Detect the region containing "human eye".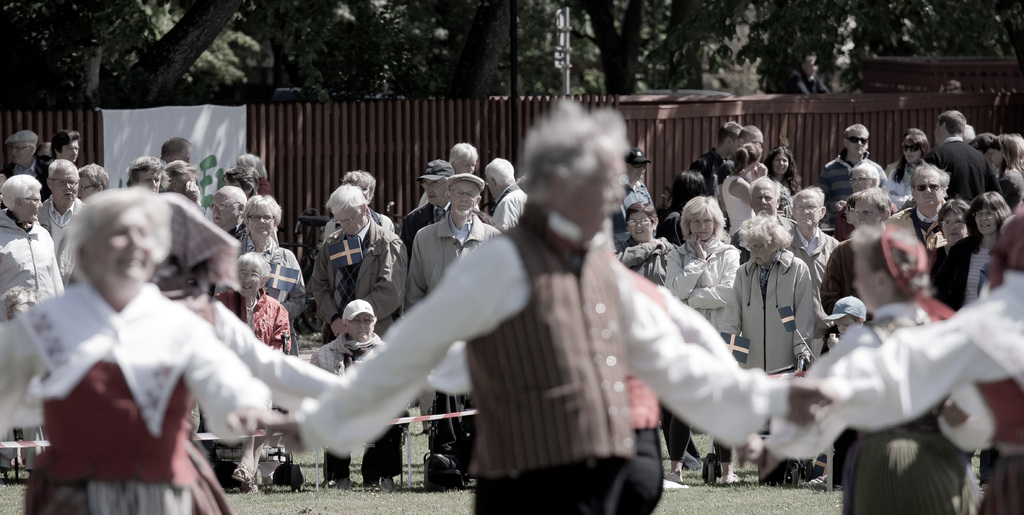
693 218 700 224.
